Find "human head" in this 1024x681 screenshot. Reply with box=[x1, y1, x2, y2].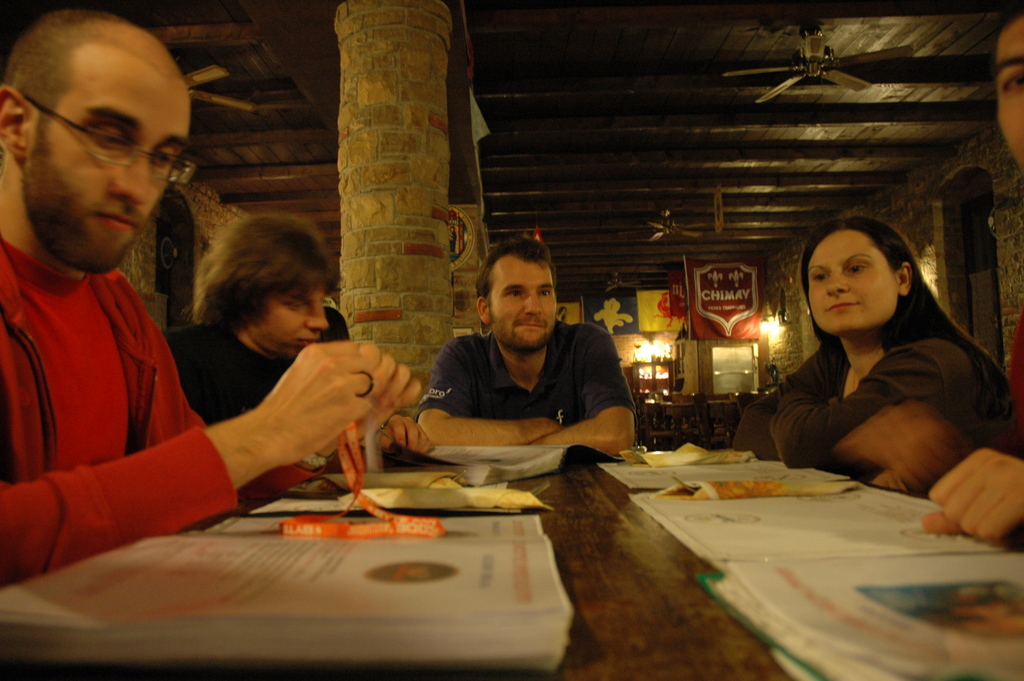
box=[474, 236, 557, 356].
